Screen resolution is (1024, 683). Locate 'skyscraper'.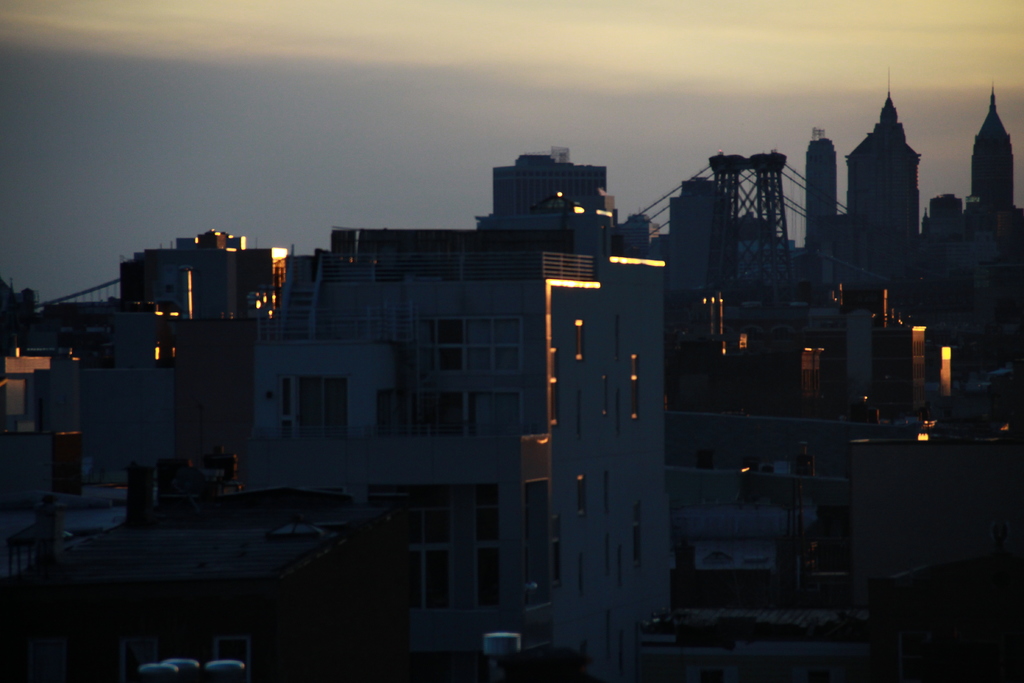
select_region(121, 224, 216, 297).
